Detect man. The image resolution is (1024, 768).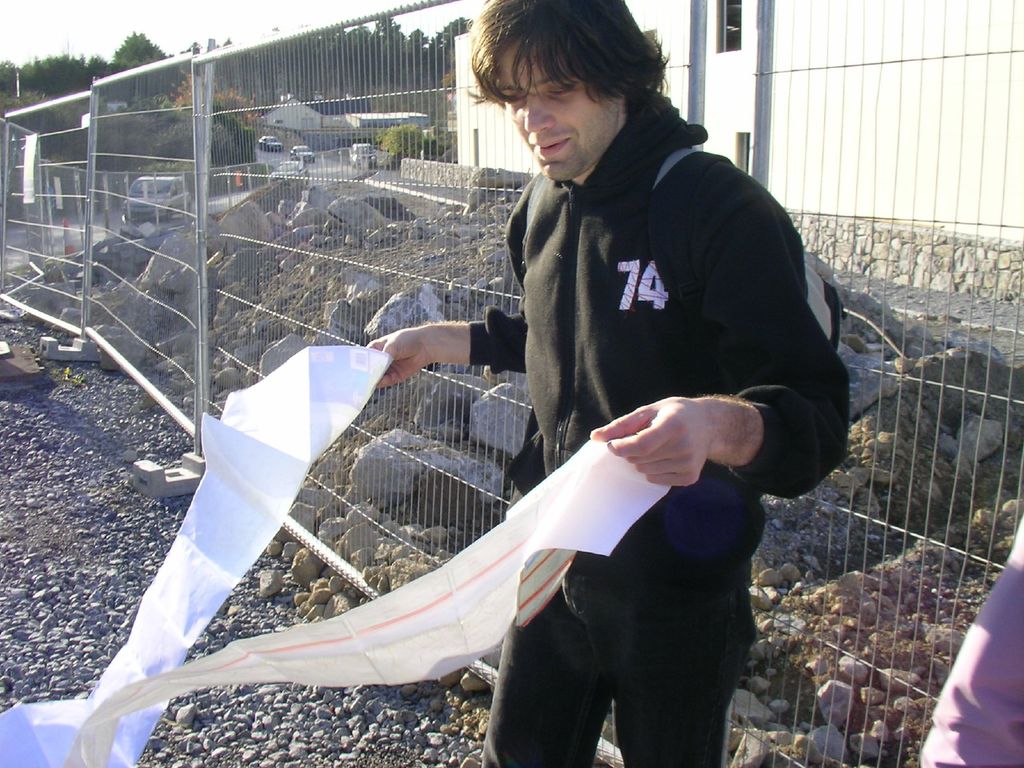
[left=449, top=0, right=861, bottom=767].
